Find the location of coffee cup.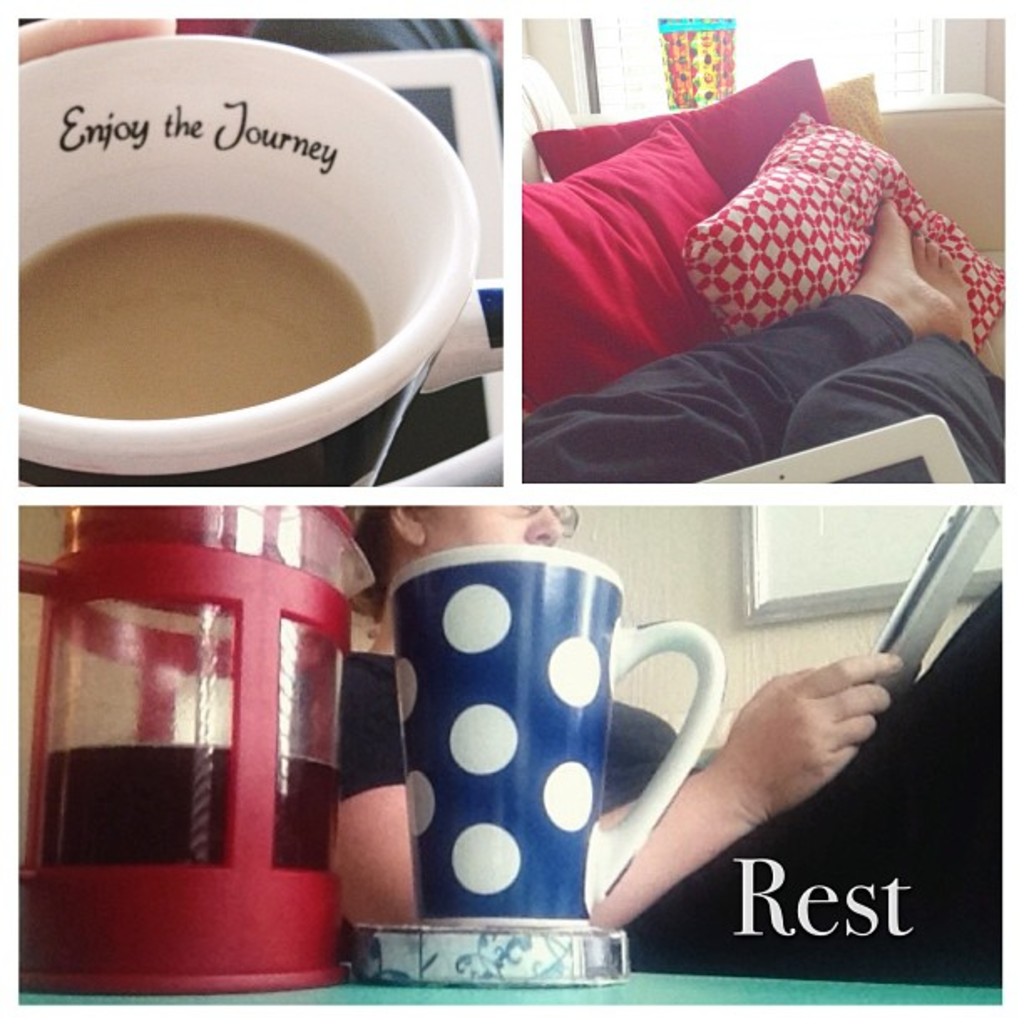
Location: l=20, t=32, r=489, b=485.
